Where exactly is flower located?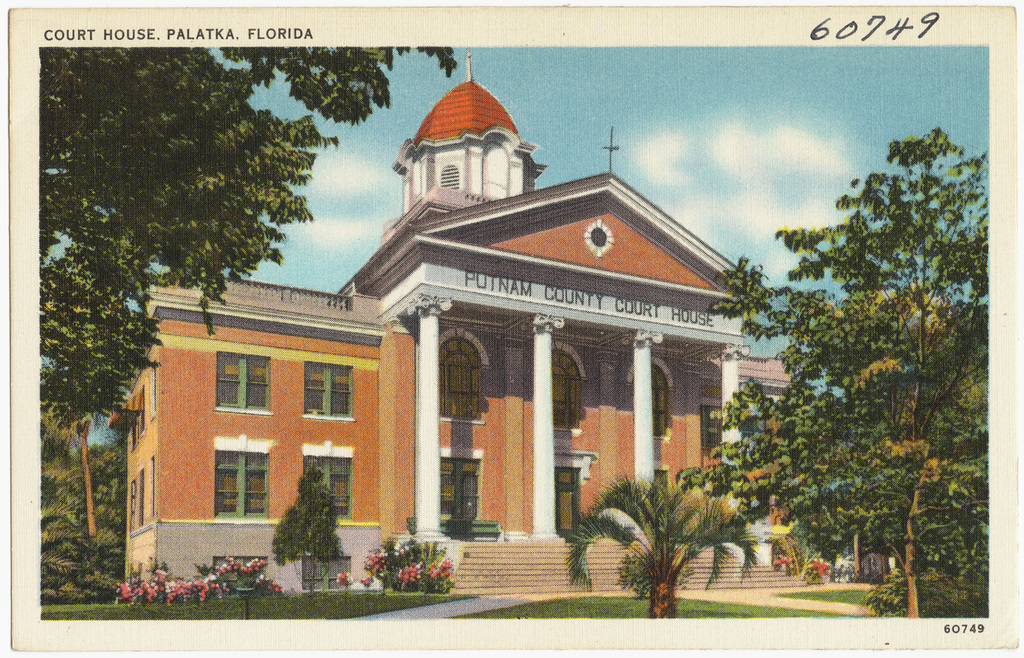
Its bounding box is 335/570/356/586.
